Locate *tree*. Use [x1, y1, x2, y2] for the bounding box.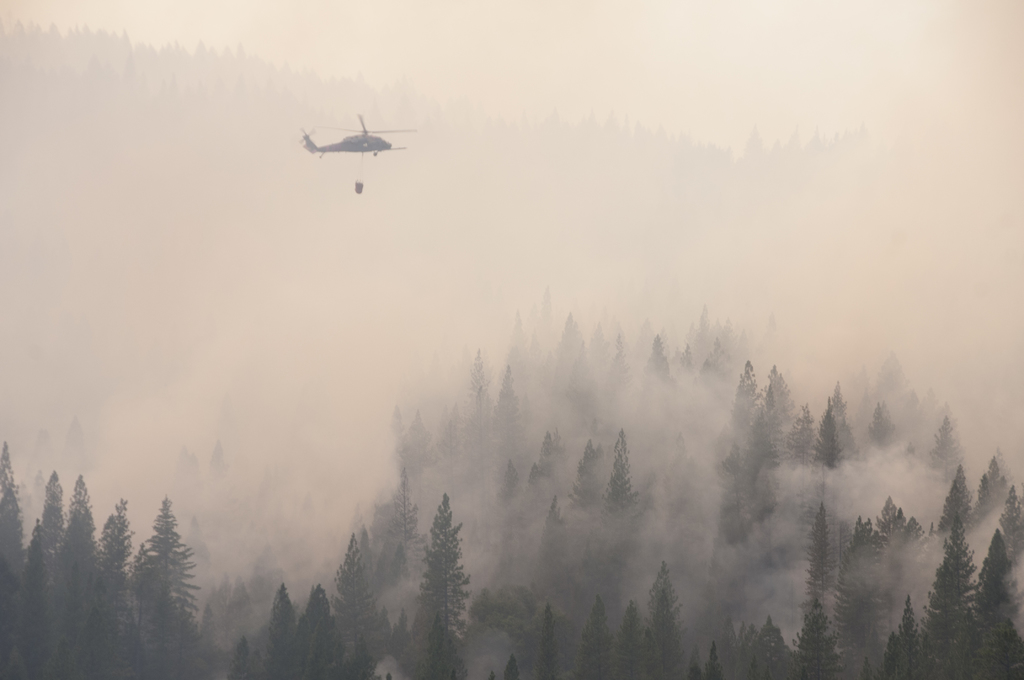
[61, 465, 105, 679].
